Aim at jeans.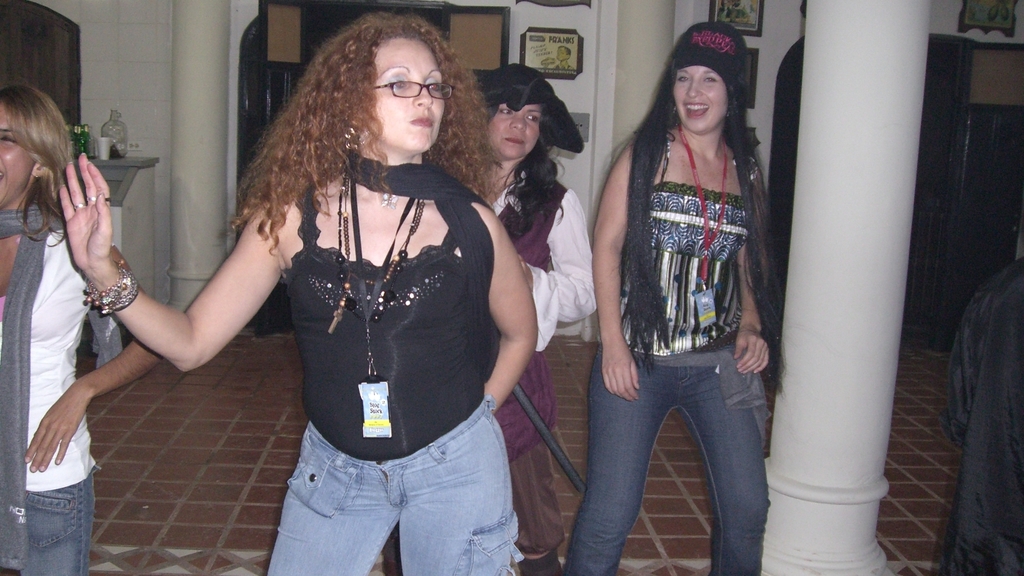
Aimed at <bbox>571, 338, 779, 561</bbox>.
